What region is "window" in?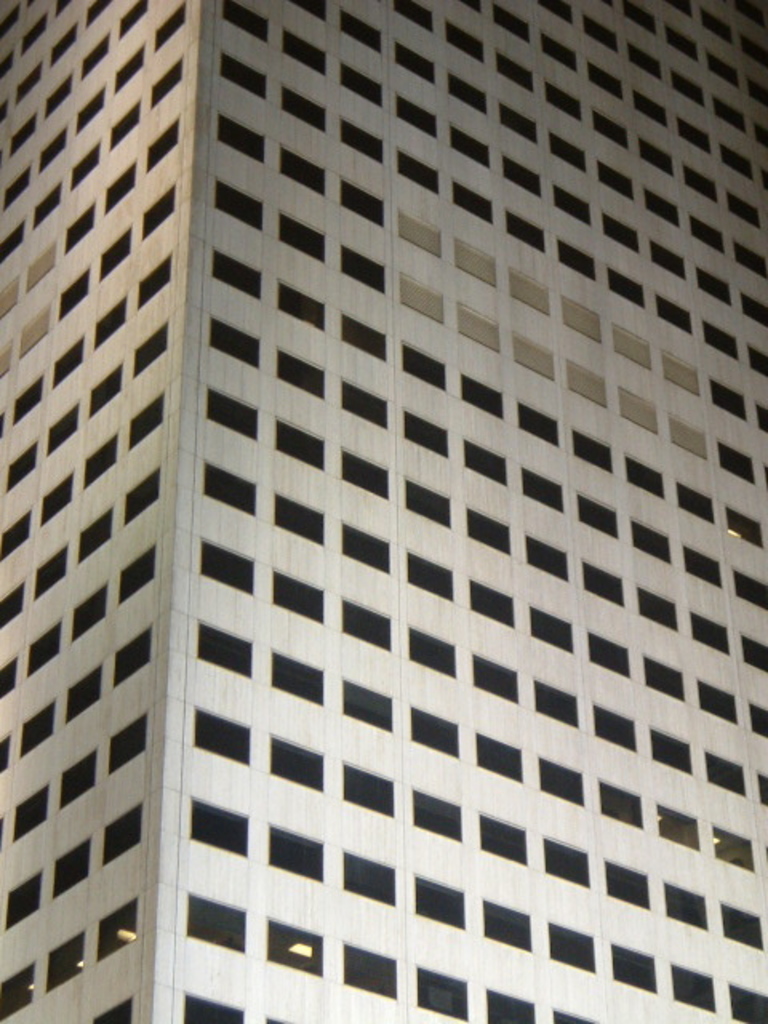
<region>264, 822, 322, 883</region>.
